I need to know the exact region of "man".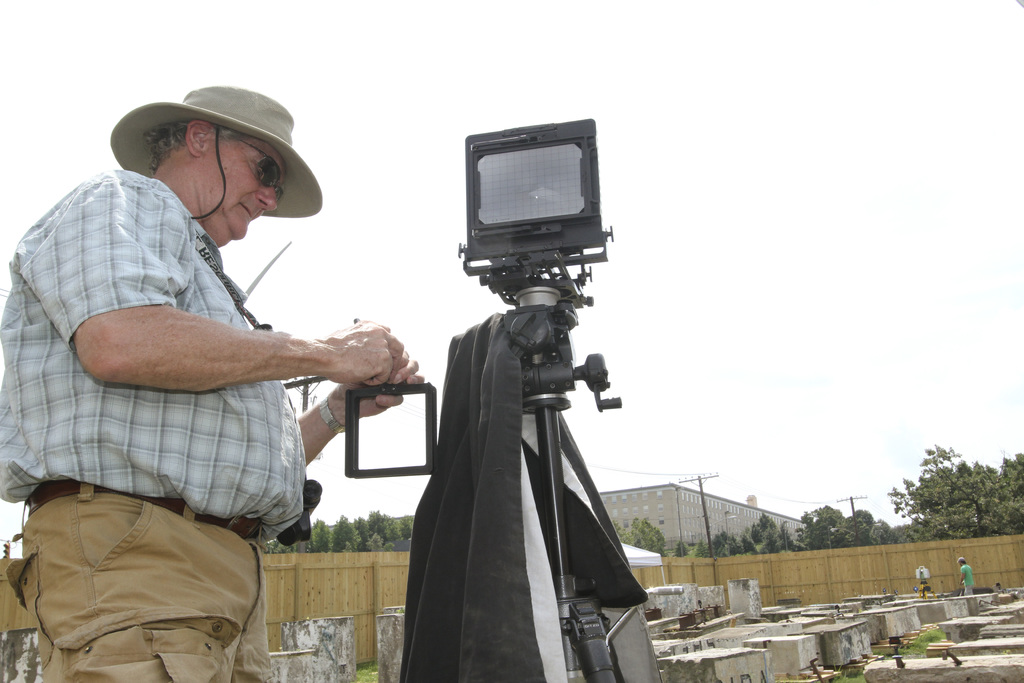
Region: x1=958 y1=556 x2=977 y2=598.
